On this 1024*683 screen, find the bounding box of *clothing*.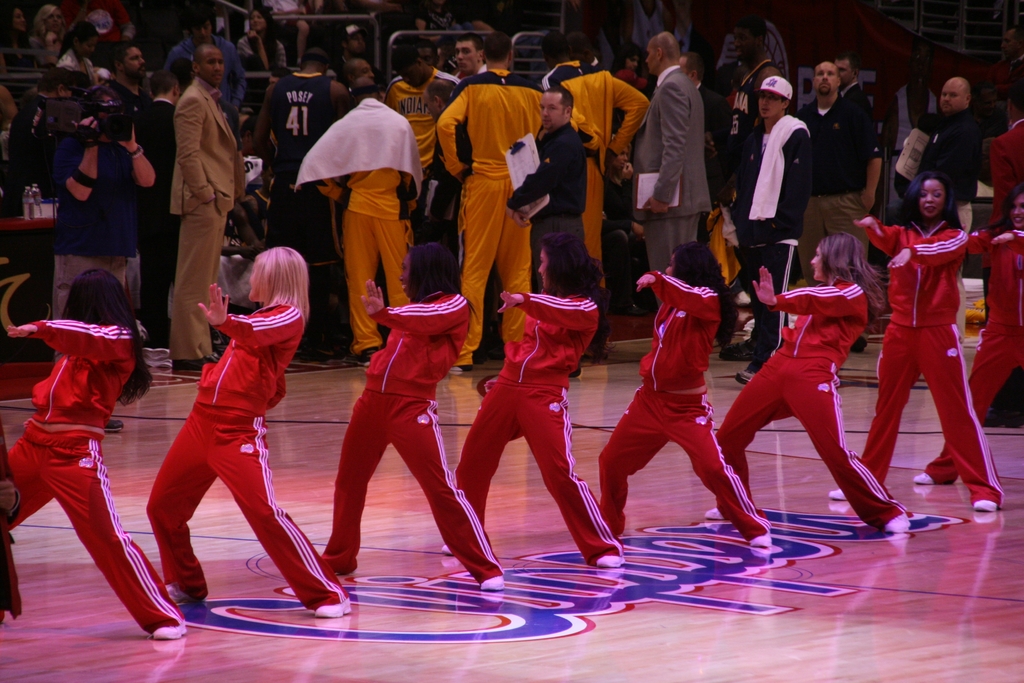
Bounding box: crop(724, 104, 805, 313).
